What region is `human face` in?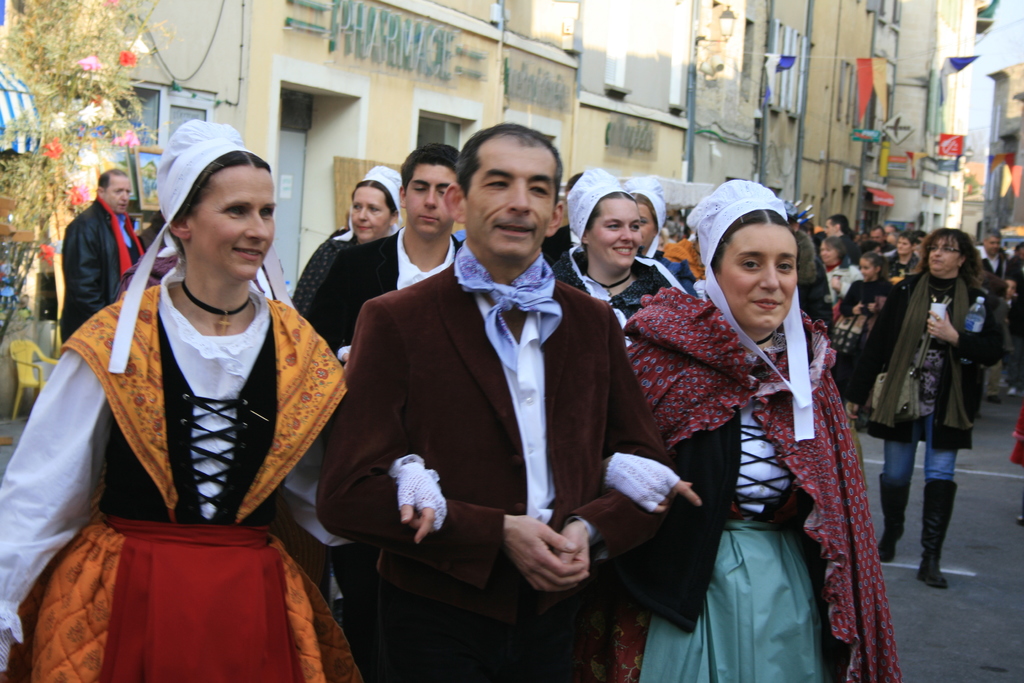
locate(724, 225, 794, 333).
